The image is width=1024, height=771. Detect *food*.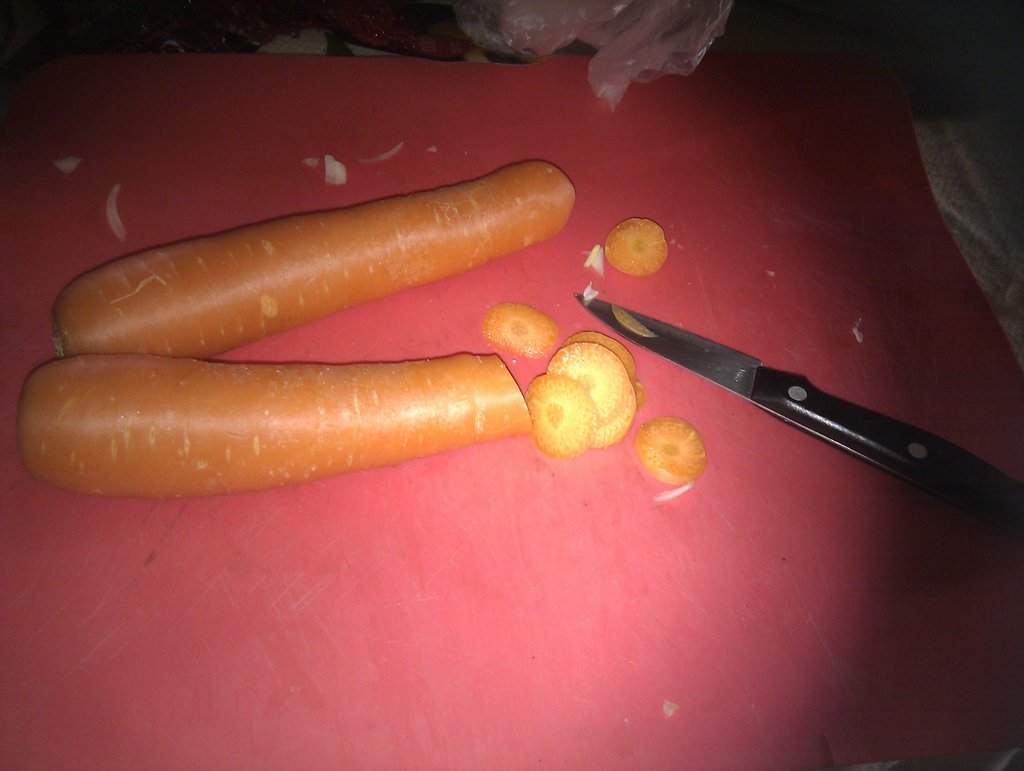
Detection: <region>591, 394, 641, 450</region>.
